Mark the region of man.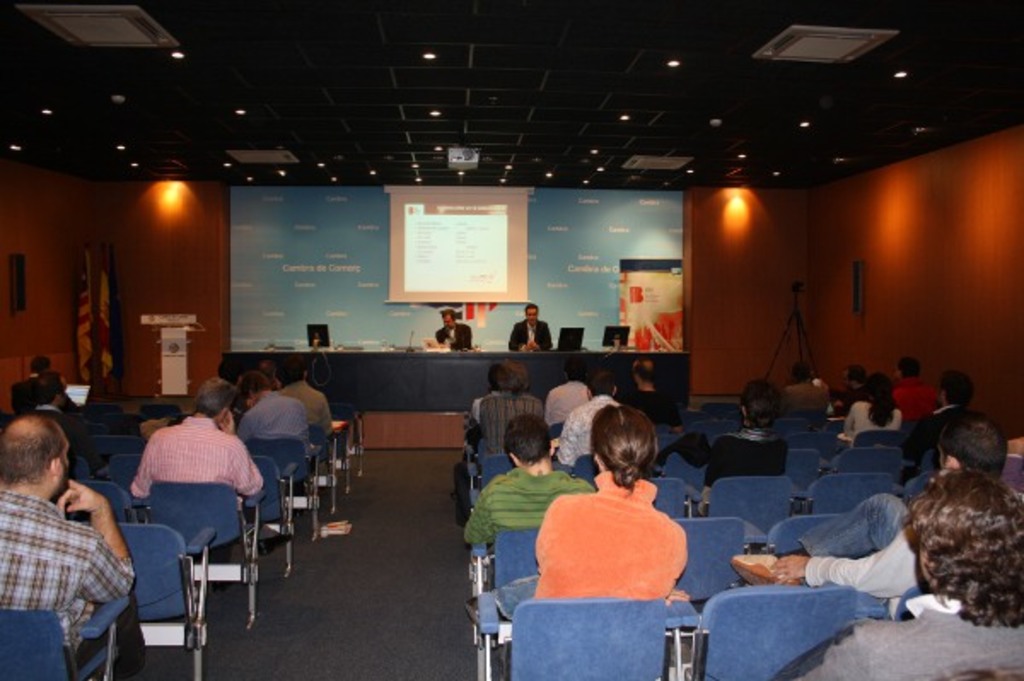
Region: locate(631, 358, 678, 418).
